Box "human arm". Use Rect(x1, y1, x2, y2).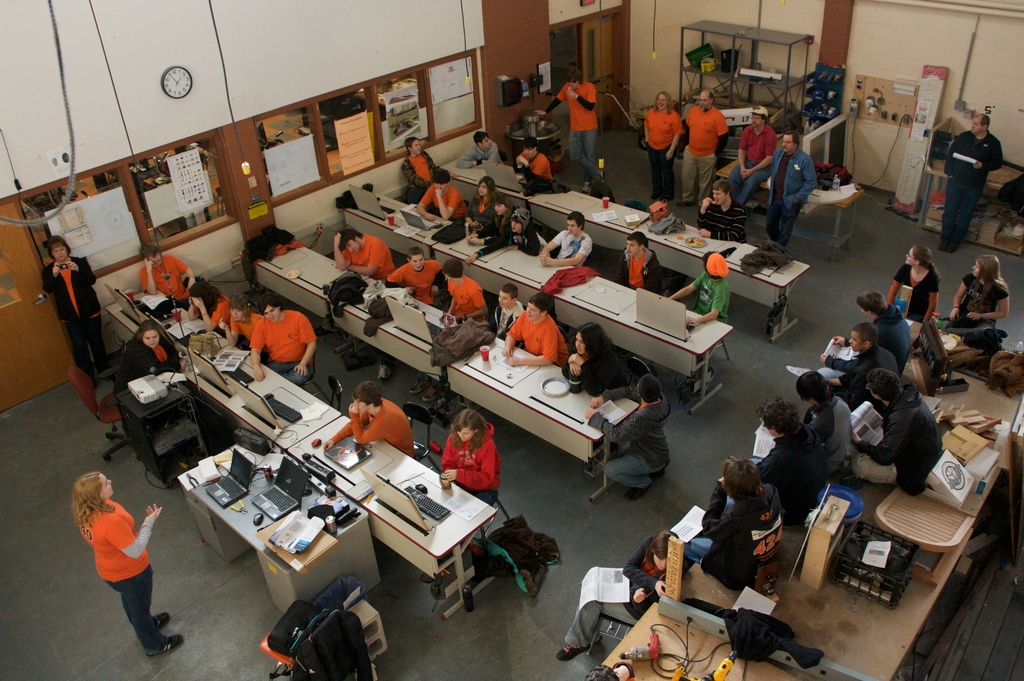
Rect(846, 413, 902, 463).
